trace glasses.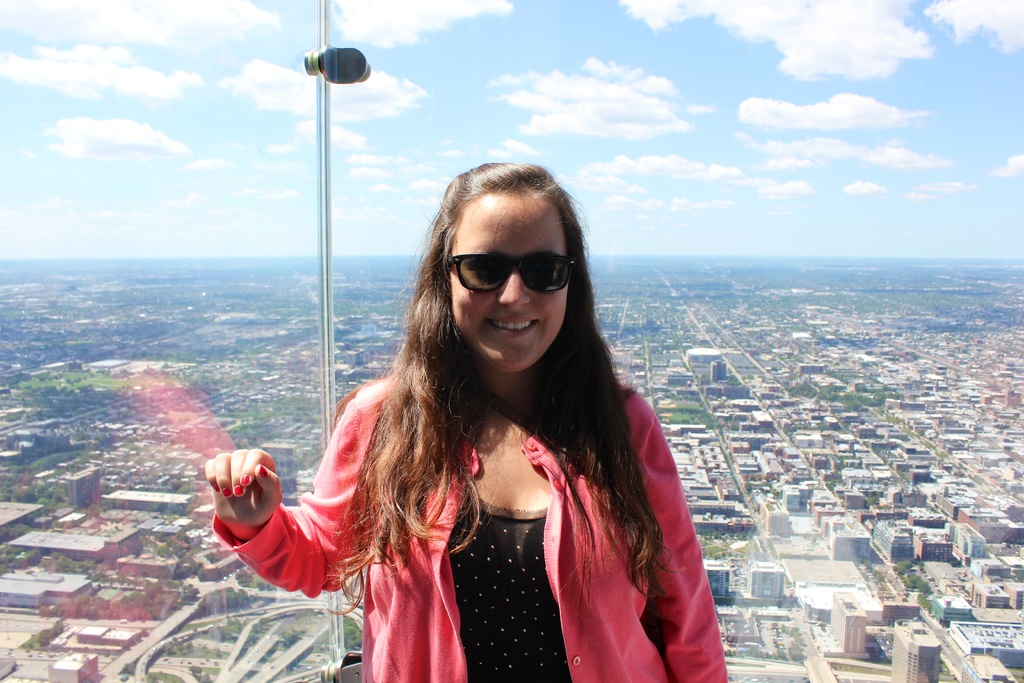
Traced to <bbox>448, 252, 586, 300</bbox>.
